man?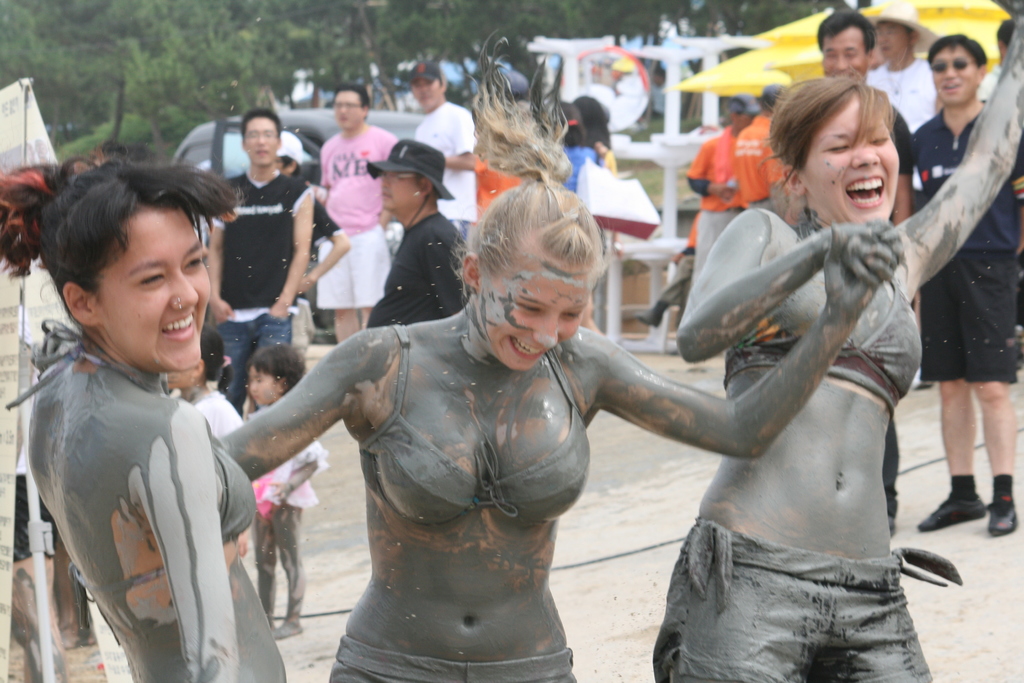
x1=816 y1=4 x2=909 y2=269
